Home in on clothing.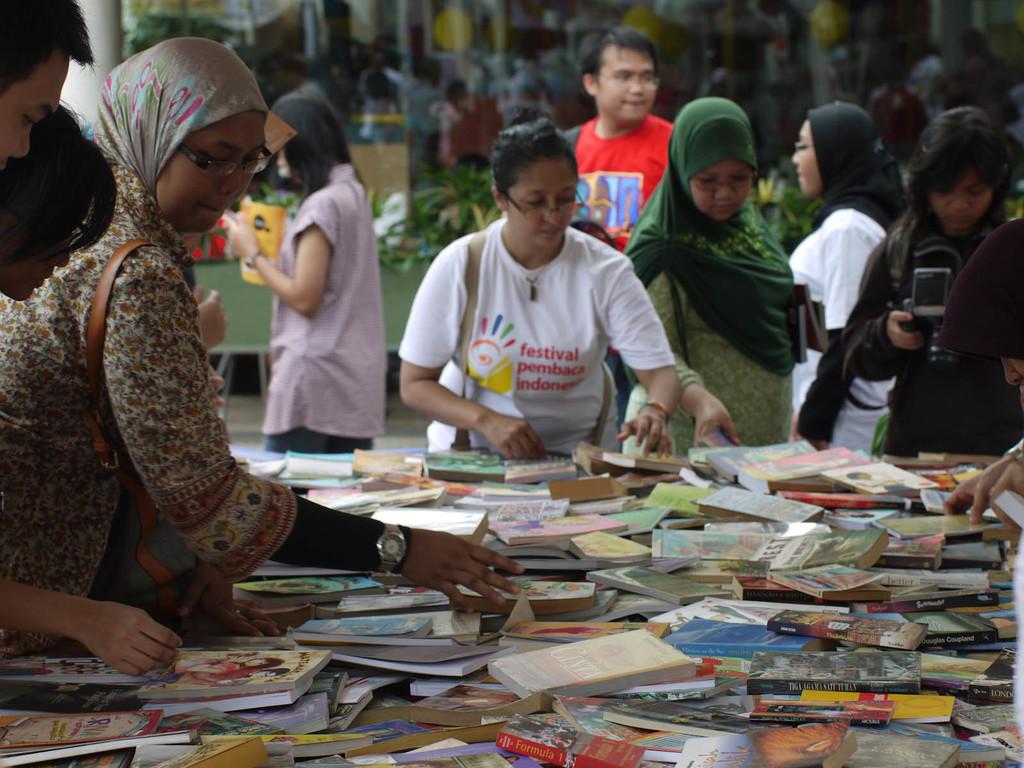
Homed in at box(568, 109, 674, 450).
